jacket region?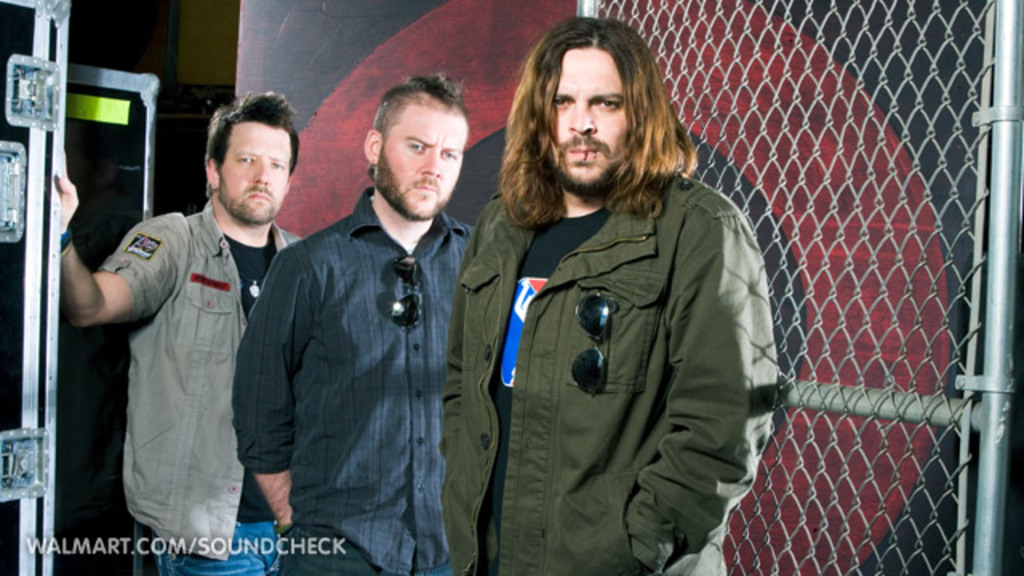
[x1=101, y1=205, x2=301, y2=557]
